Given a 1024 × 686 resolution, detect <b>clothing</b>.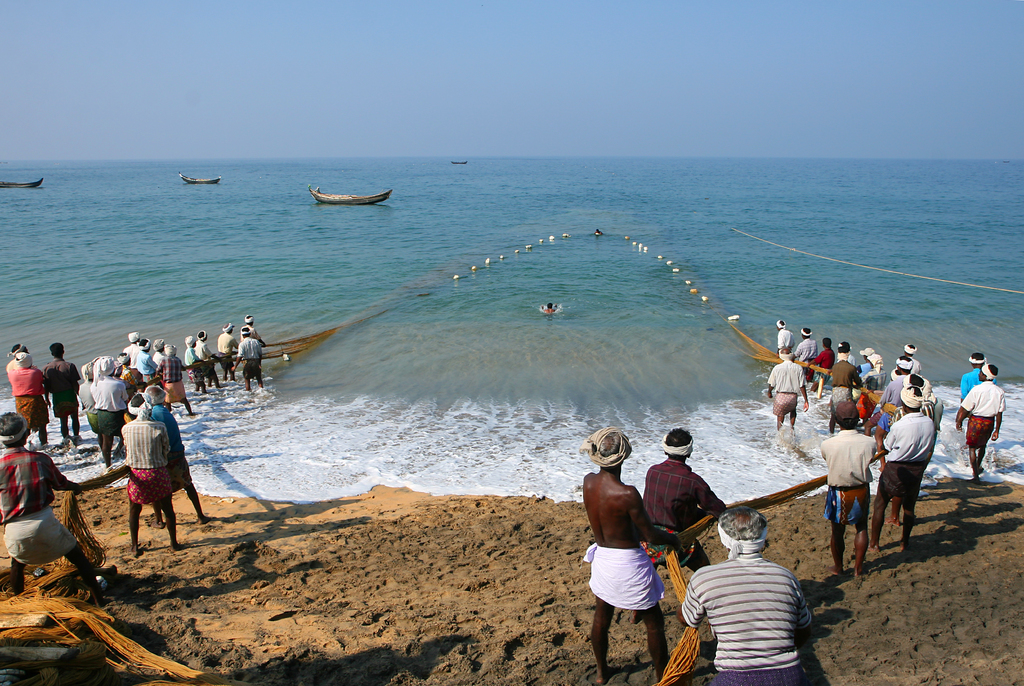
select_region(582, 546, 665, 611).
